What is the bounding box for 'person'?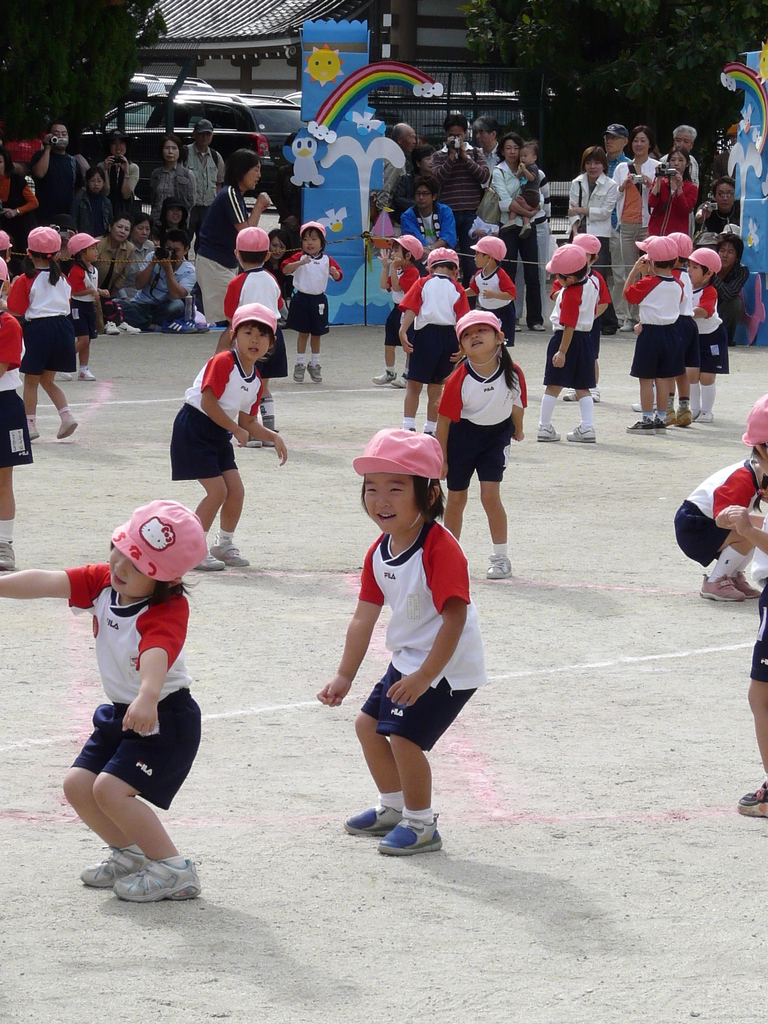
{"x1": 398, "y1": 237, "x2": 473, "y2": 436}.
